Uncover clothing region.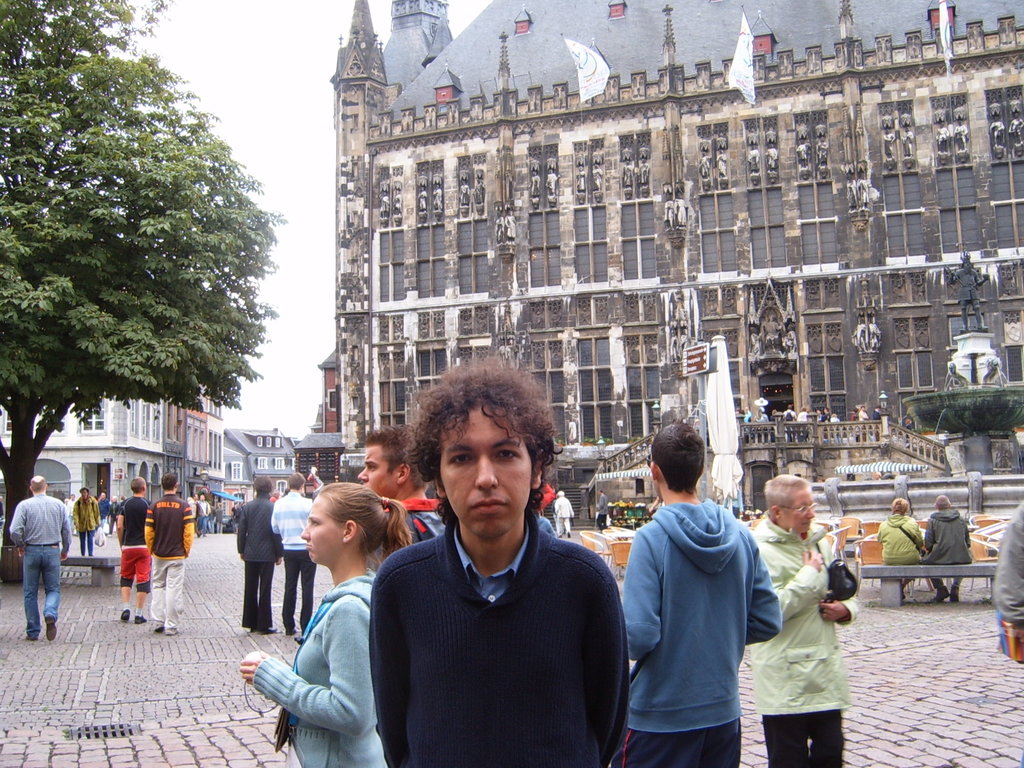
Uncovered: locate(611, 501, 781, 767).
